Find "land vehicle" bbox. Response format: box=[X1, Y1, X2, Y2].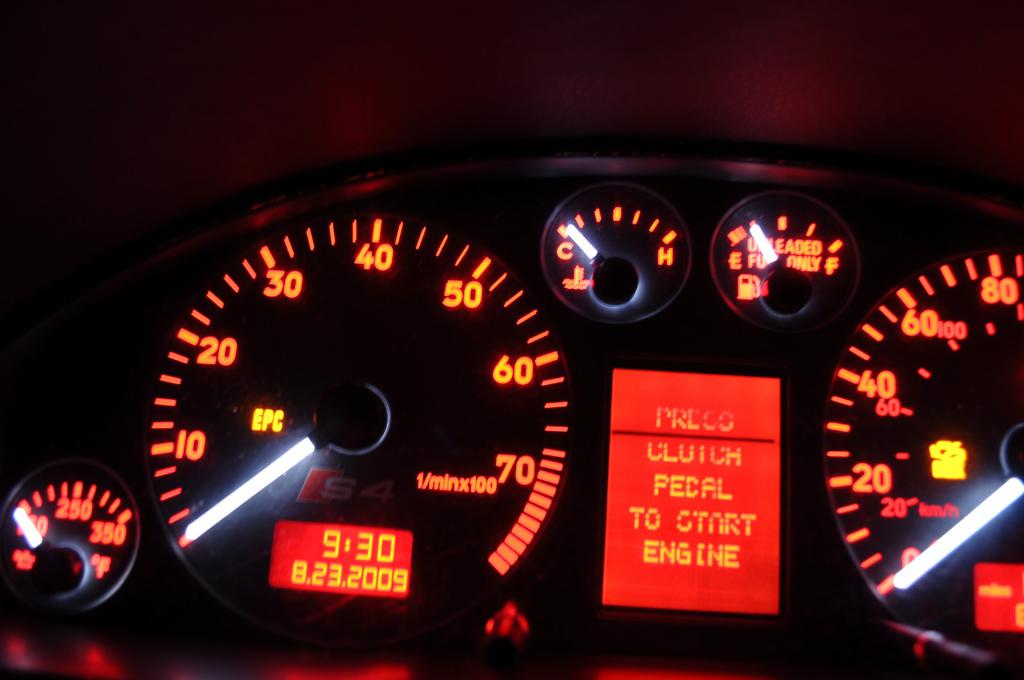
box=[0, 0, 1023, 679].
